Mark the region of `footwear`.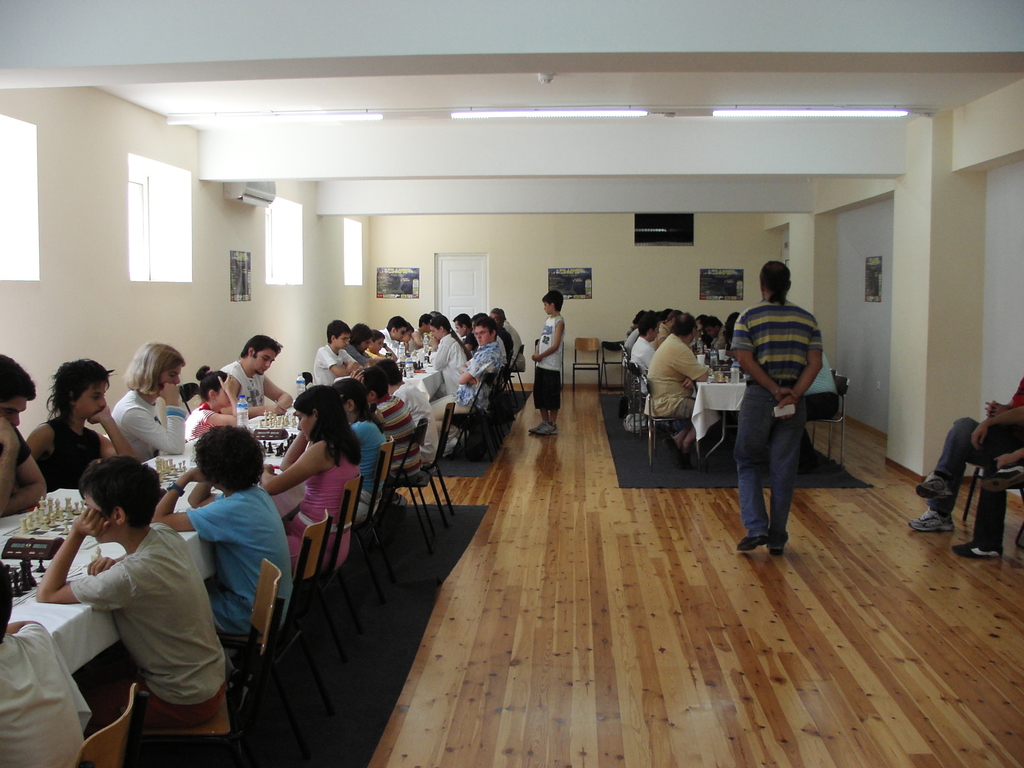
Region: [954,540,1001,559].
